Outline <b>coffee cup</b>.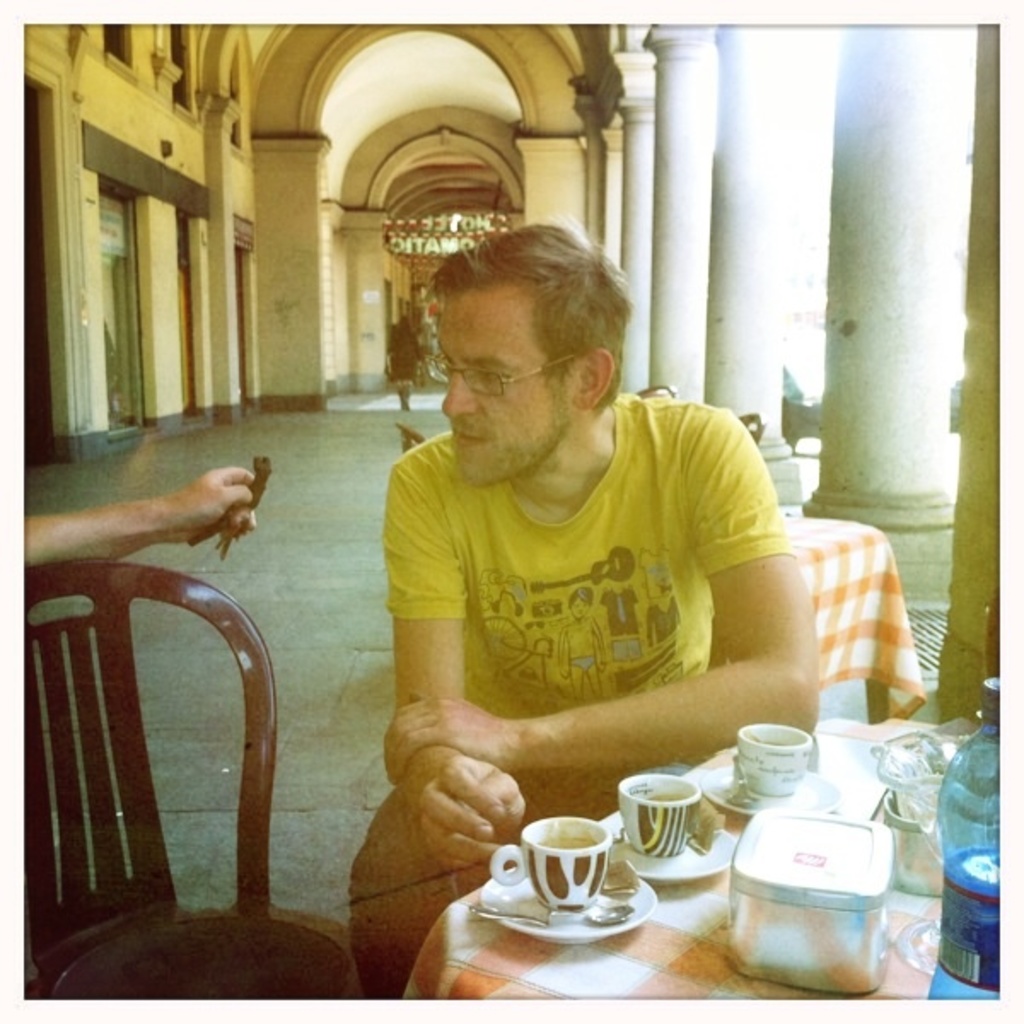
Outline: {"x1": 492, "y1": 814, "x2": 613, "y2": 911}.
